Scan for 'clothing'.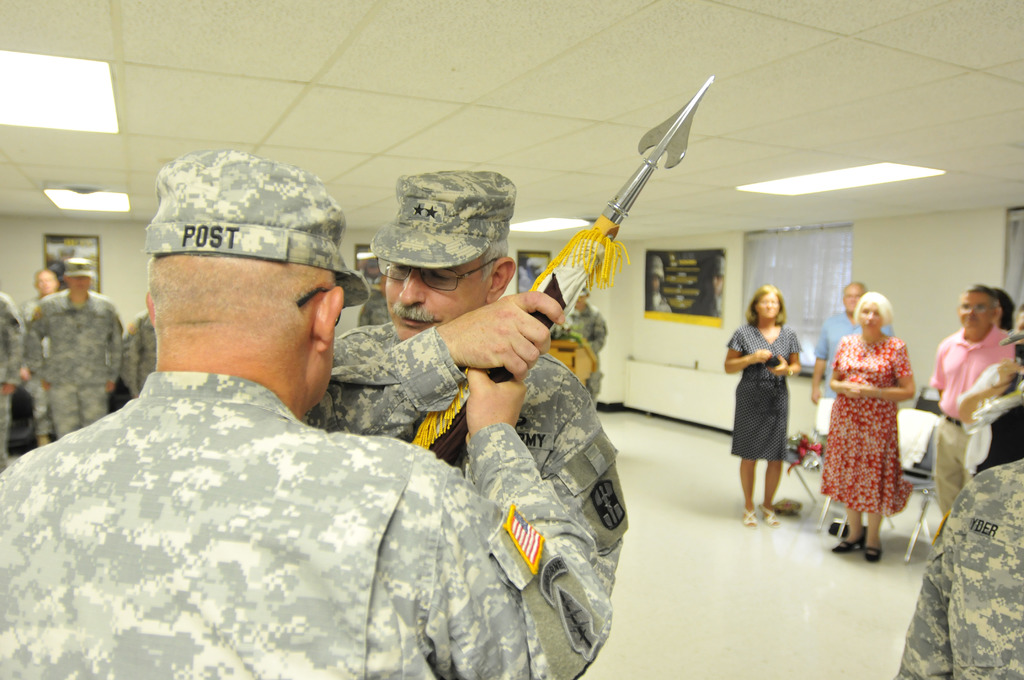
Scan result: {"x1": 559, "y1": 314, "x2": 608, "y2": 400}.
